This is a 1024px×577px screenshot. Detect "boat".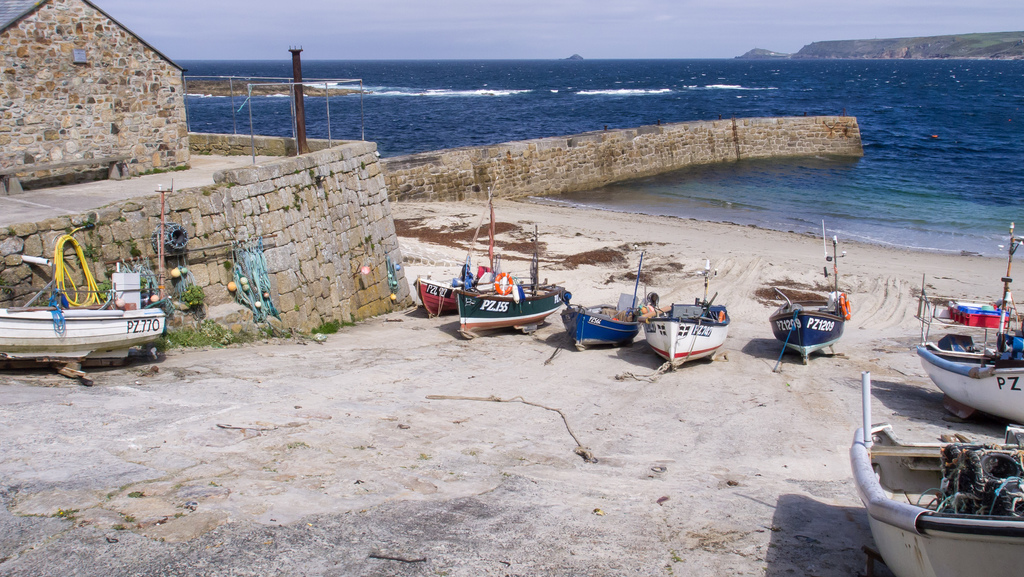
559:297:639:348.
